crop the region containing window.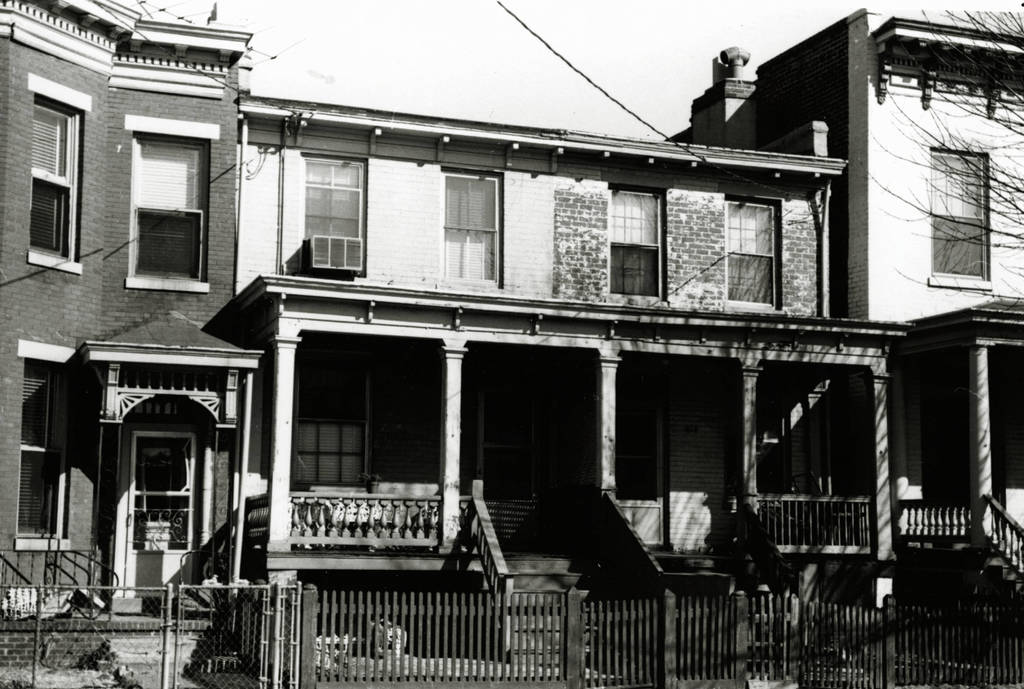
Crop region: x1=447, y1=176, x2=499, y2=229.
